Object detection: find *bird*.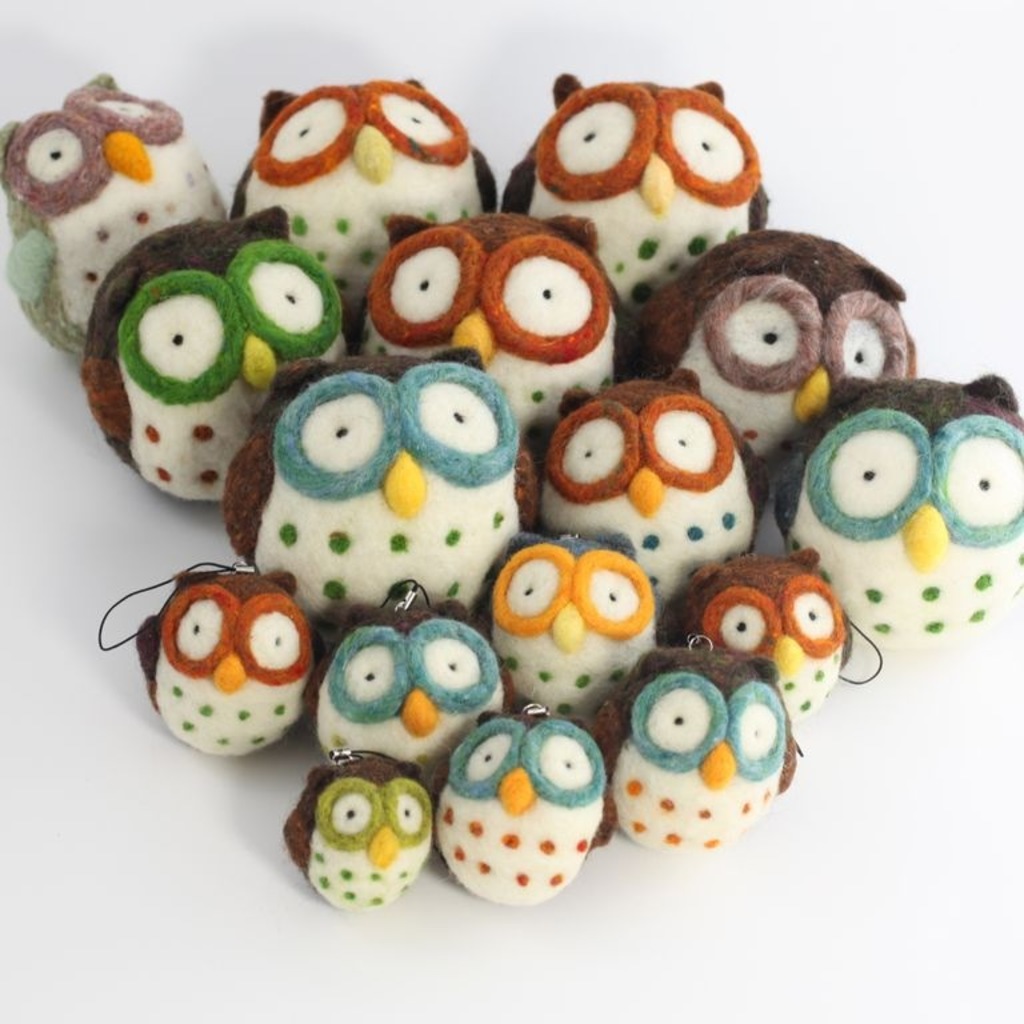
crop(484, 521, 676, 713).
